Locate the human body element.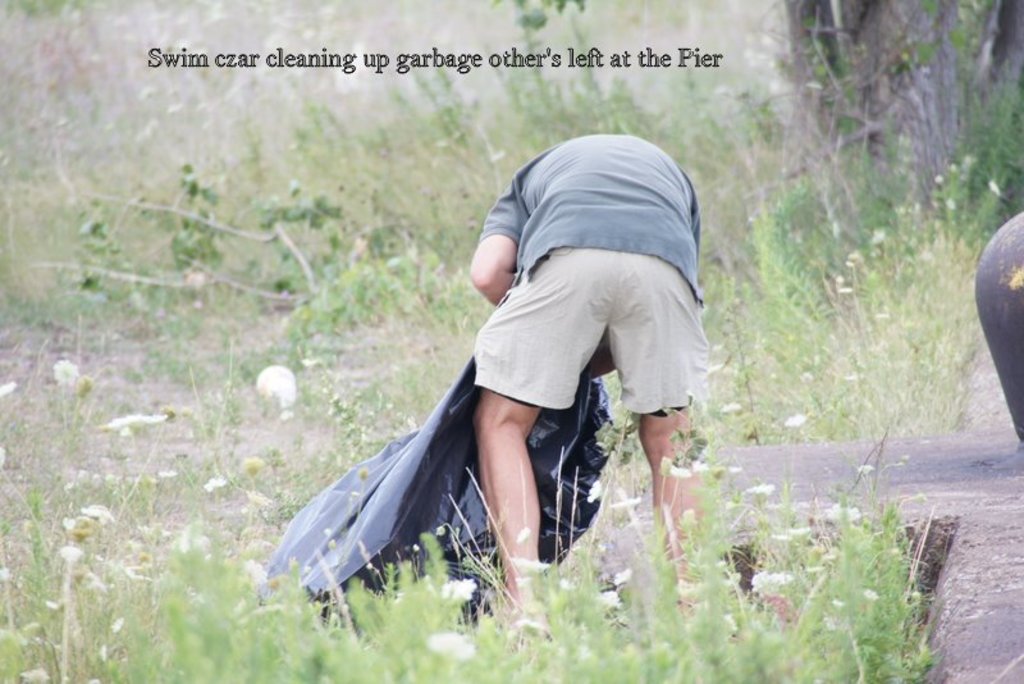
Element bbox: bbox=(463, 128, 705, 630).
